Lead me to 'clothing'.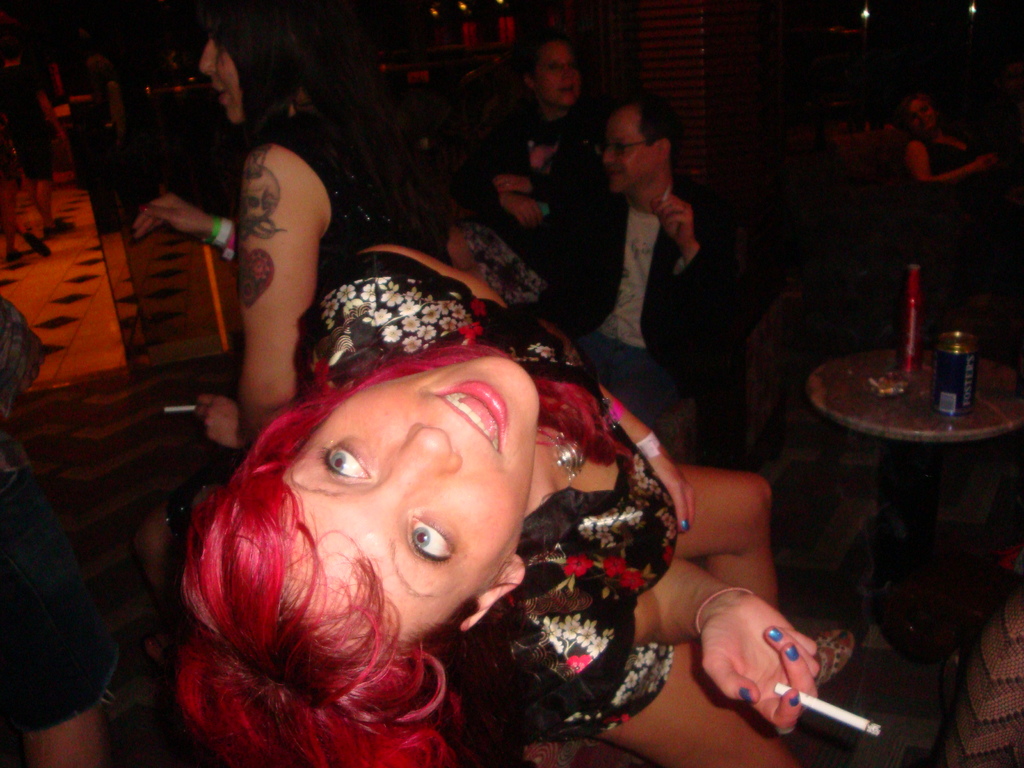
Lead to <box>475,104,599,277</box>.
